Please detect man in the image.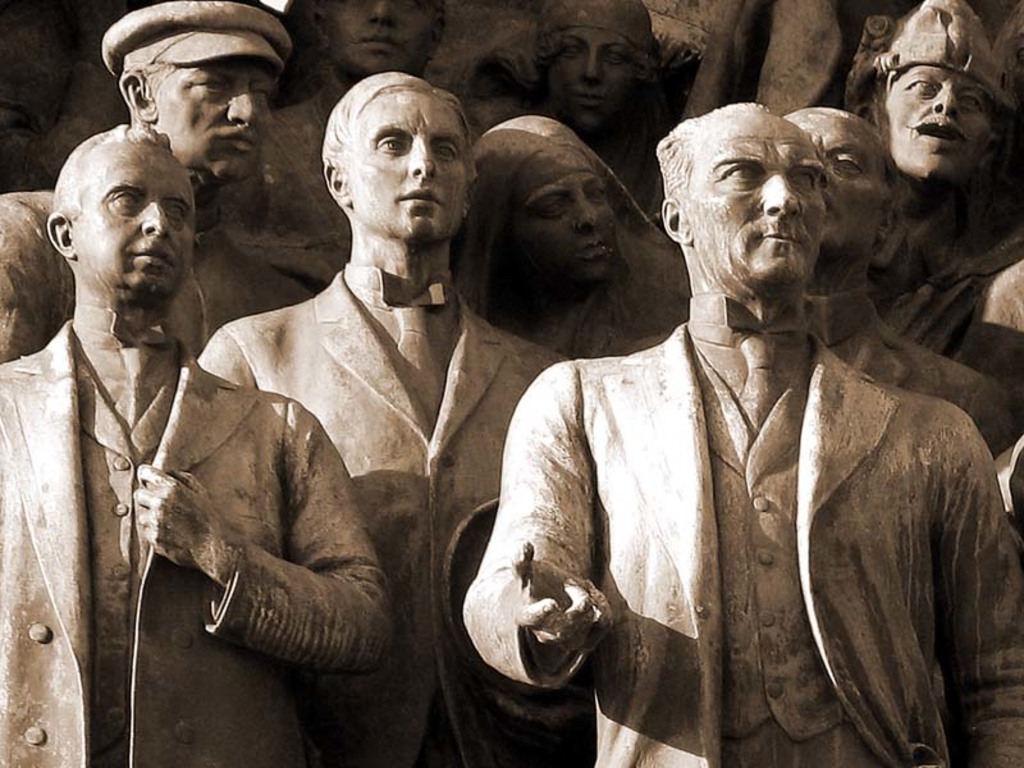
(796, 102, 1016, 471).
